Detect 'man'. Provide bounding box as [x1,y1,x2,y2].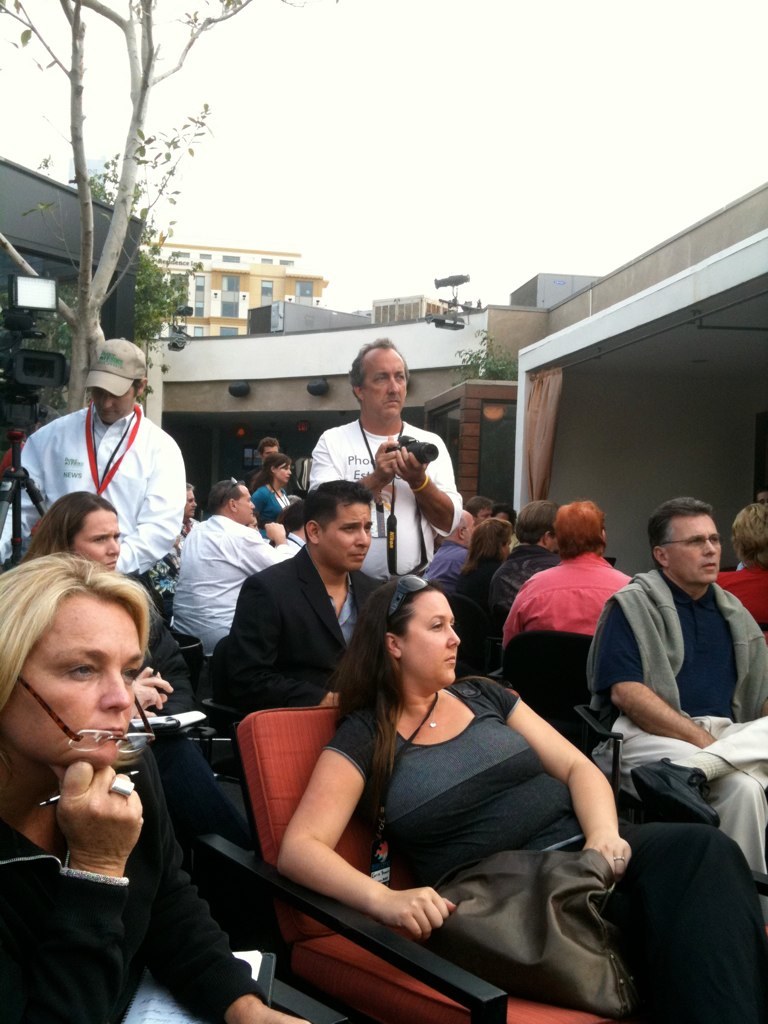
[0,335,185,615].
